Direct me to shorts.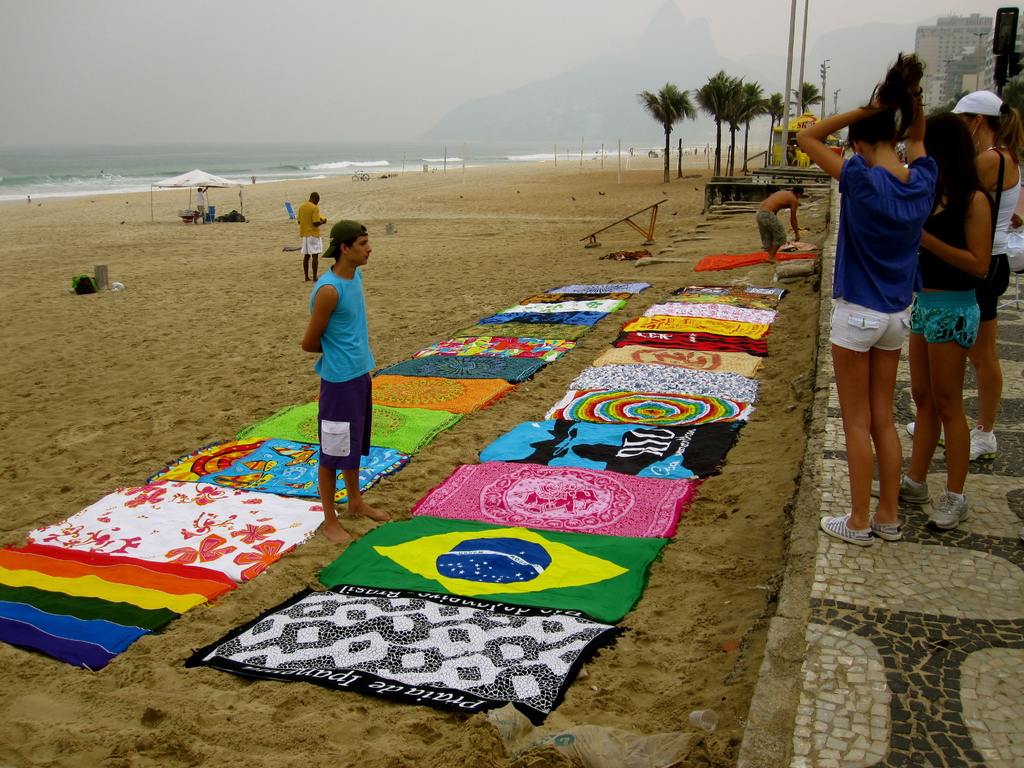
Direction: box(314, 380, 374, 467).
